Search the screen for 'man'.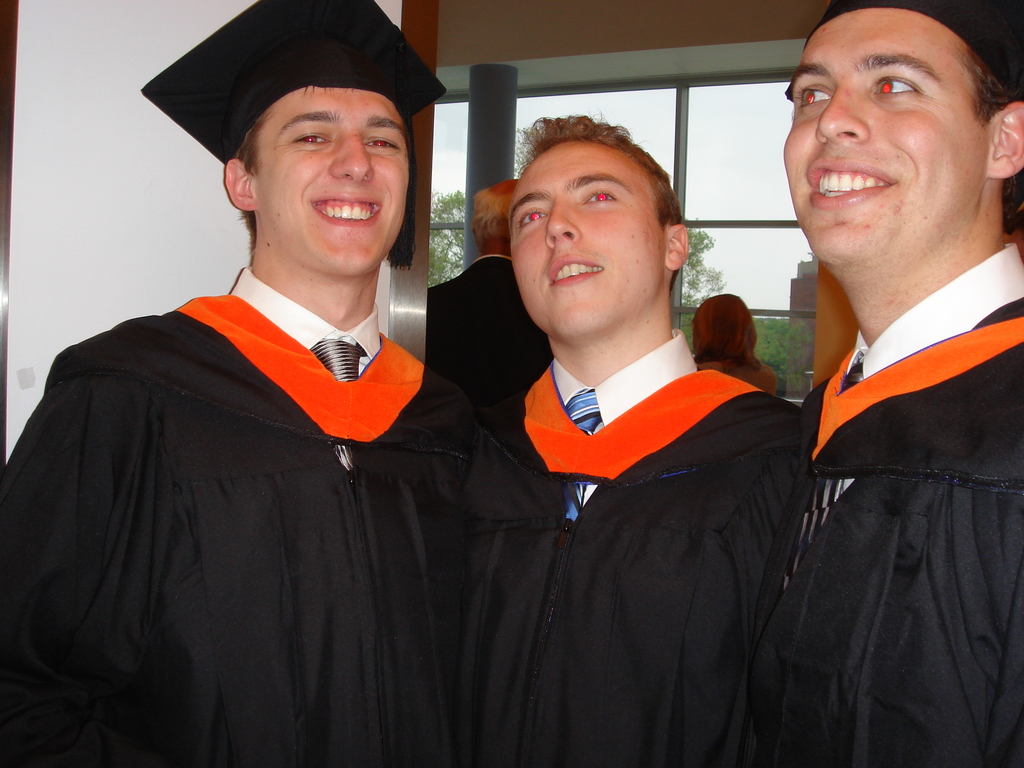
Found at box(422, 89, 800, 767).
